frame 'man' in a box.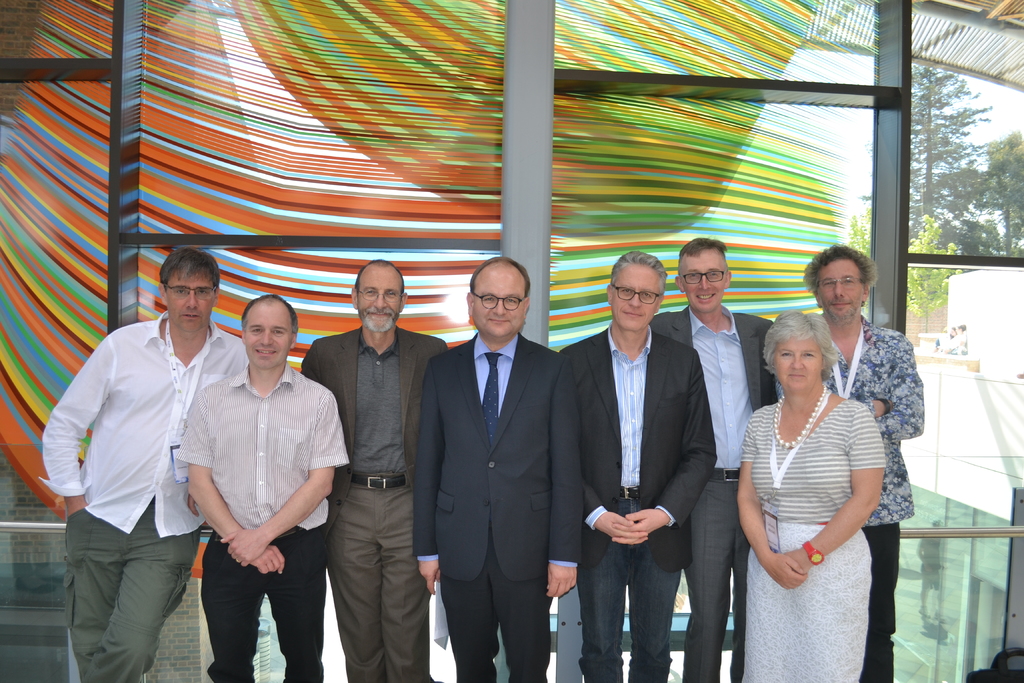
box=[299, 258, 448, 682].
